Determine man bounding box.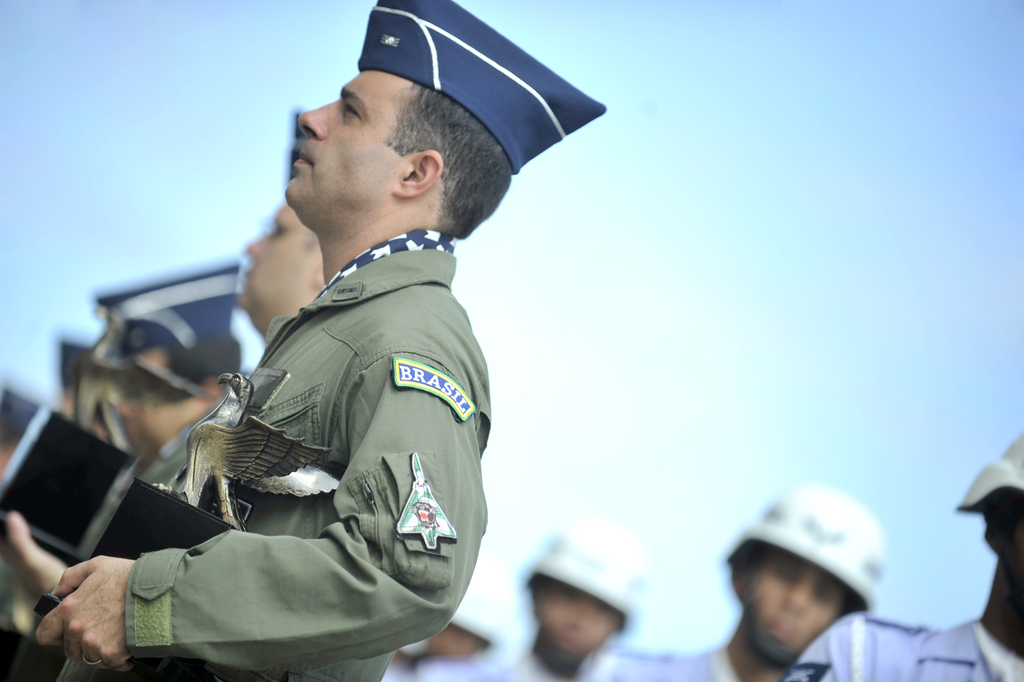
Determined: box(777, 423, 1023, 681).
